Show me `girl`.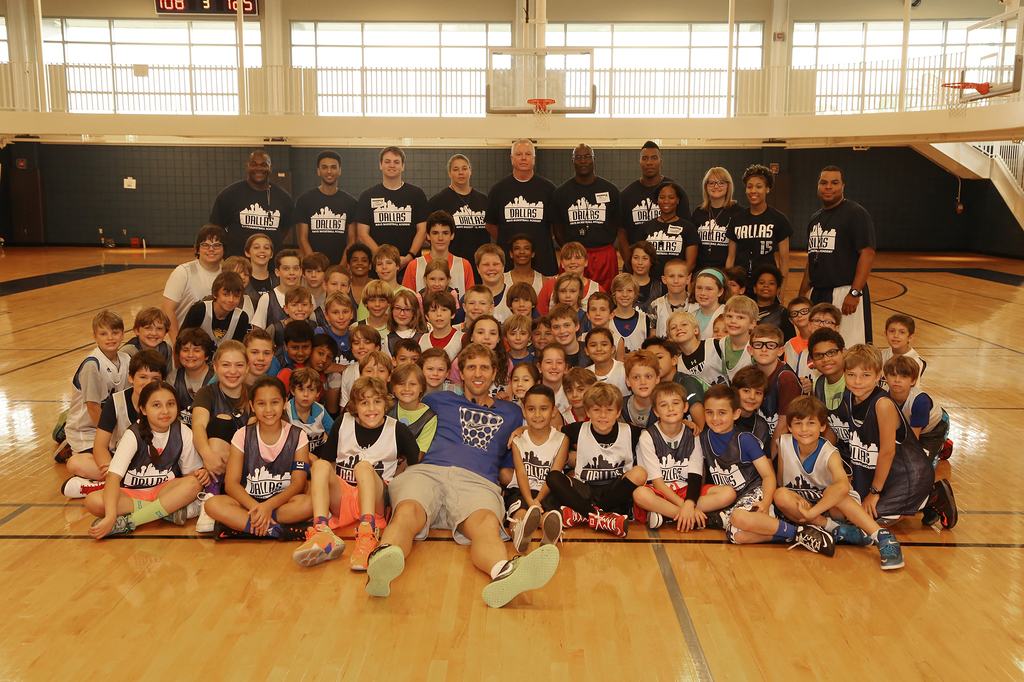
`girl` is here: select_region(581, 326, 637, 397).
